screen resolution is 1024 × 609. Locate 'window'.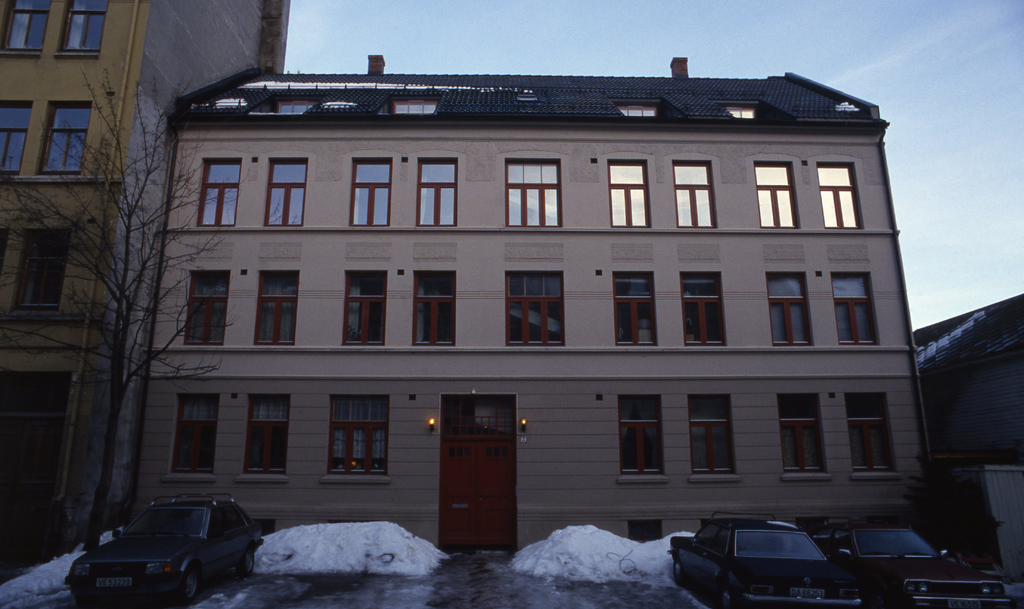
detection(507, 156, 564, 225).
